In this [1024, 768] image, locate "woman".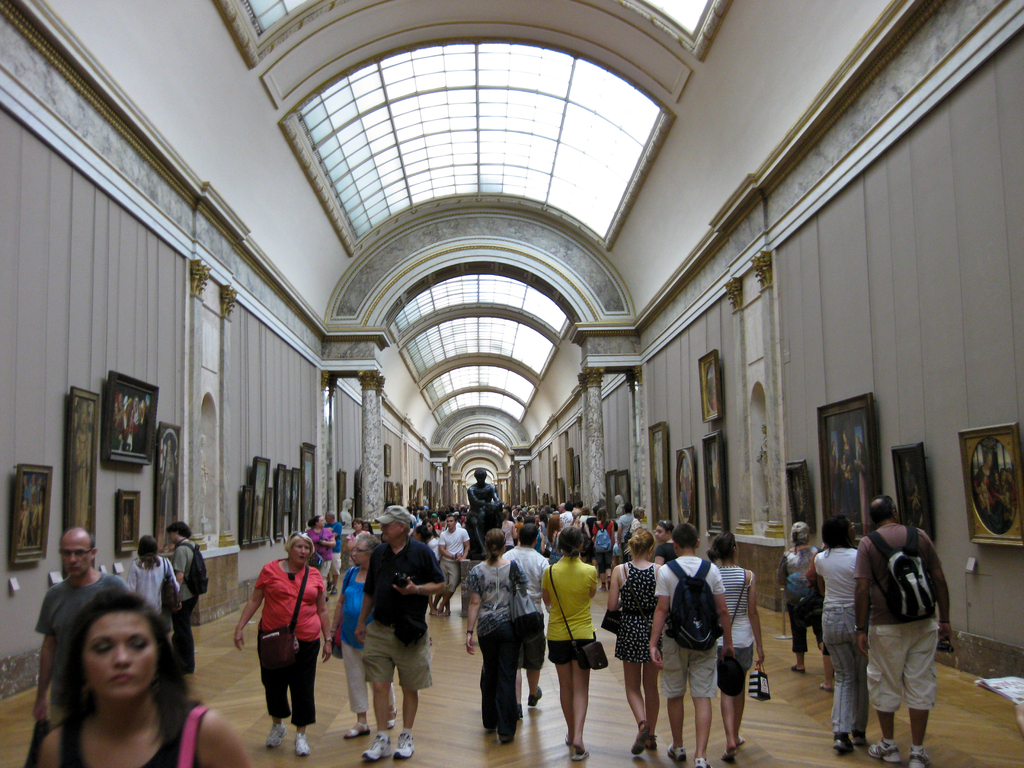
Bounding box: bbox=[233, 534, 335, 755].
